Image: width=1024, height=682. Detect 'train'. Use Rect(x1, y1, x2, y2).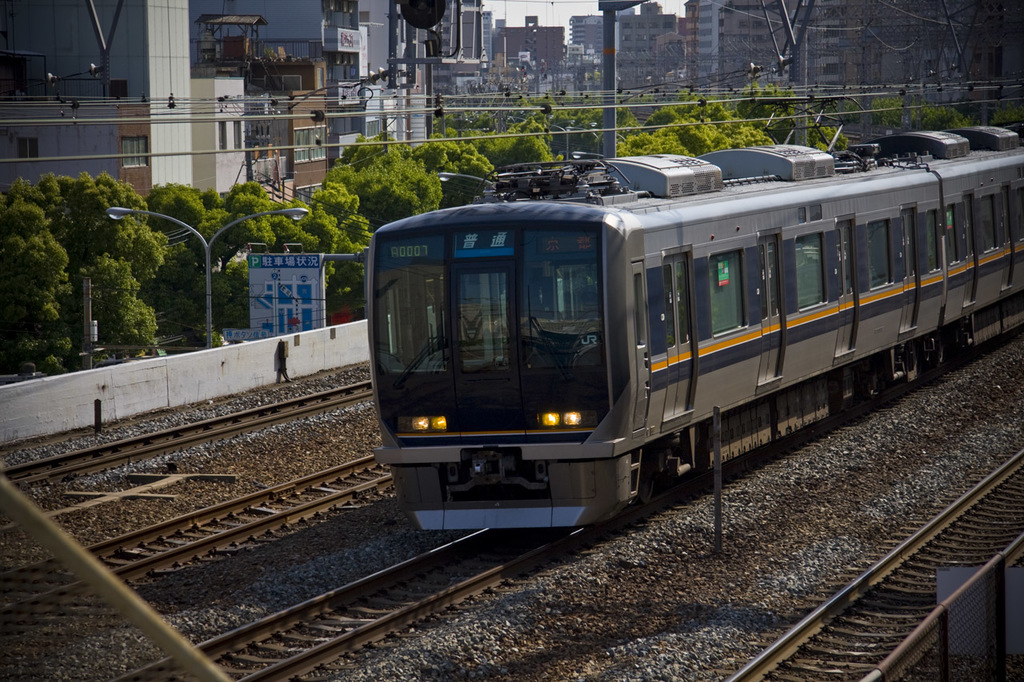
Rect(364, 102, 1023, 536).
